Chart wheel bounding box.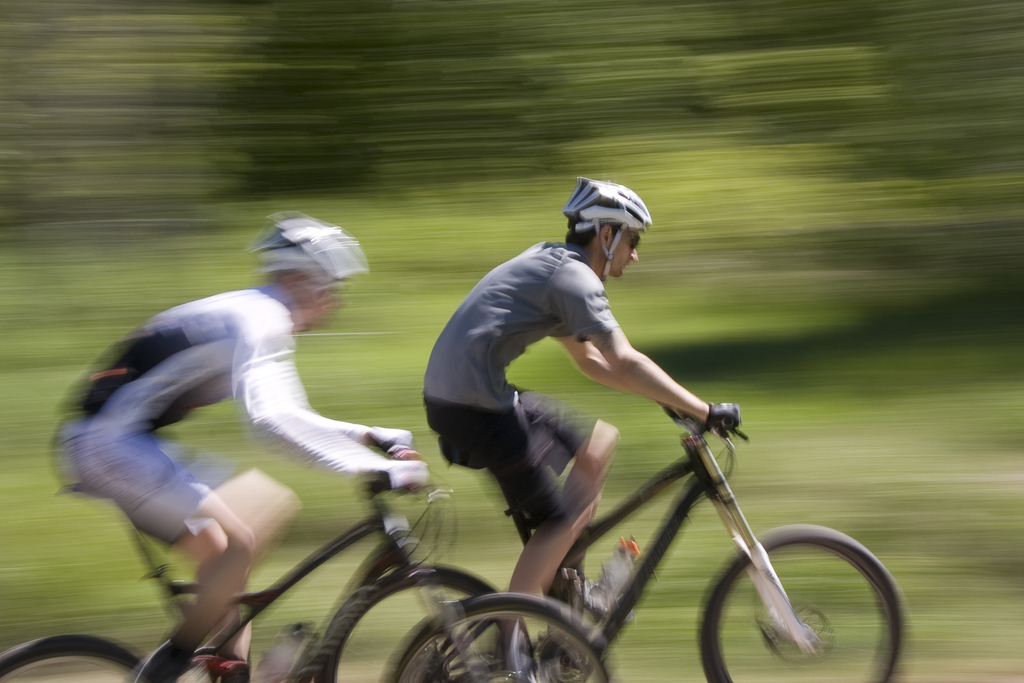
Charted: (left=314, top=565, right=503, bottom=682).
